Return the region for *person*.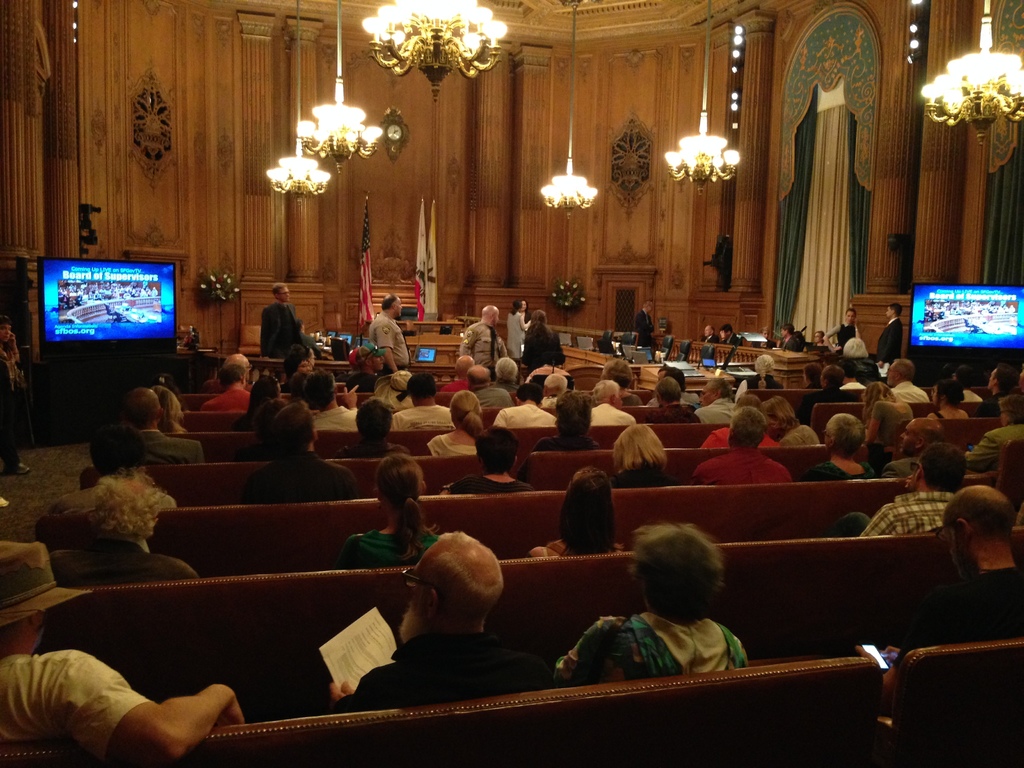
box=[858, 482, 1023, 714].
